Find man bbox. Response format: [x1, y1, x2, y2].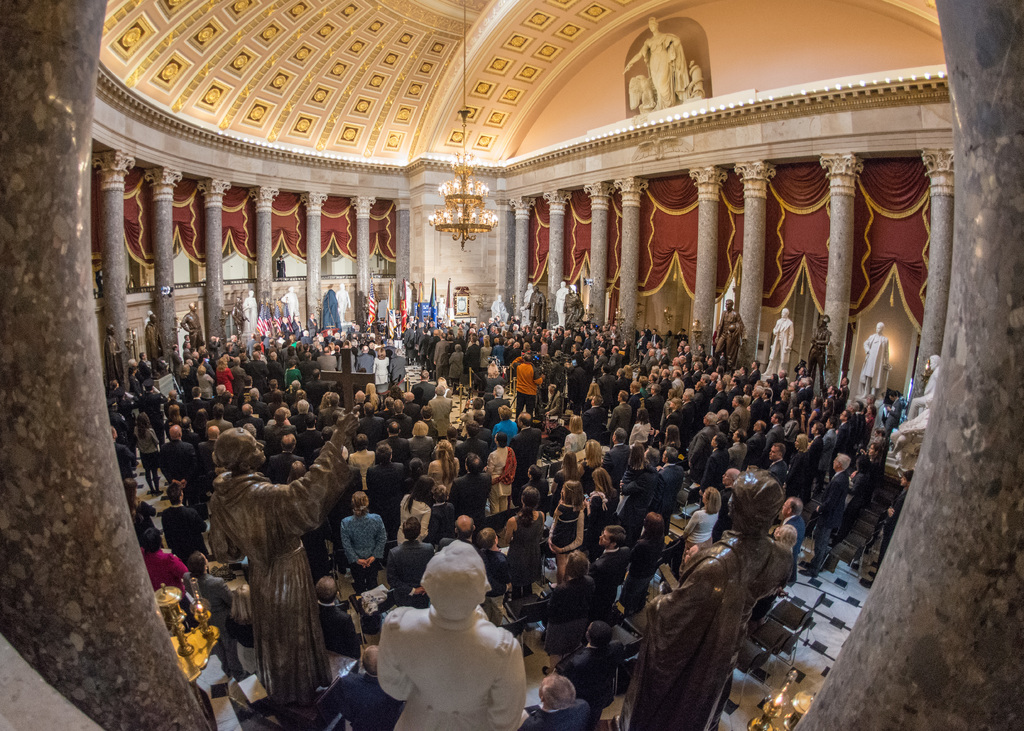
[623, 465, 796, 730].
